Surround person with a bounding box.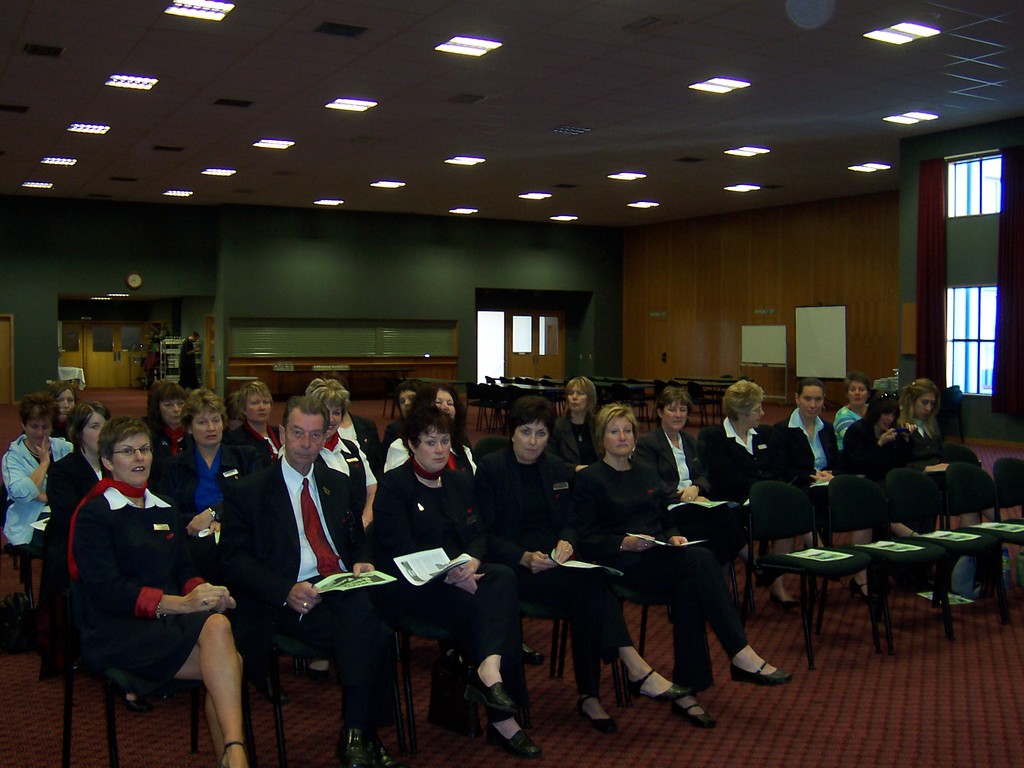
select_region(695, 380, 799, 620).
